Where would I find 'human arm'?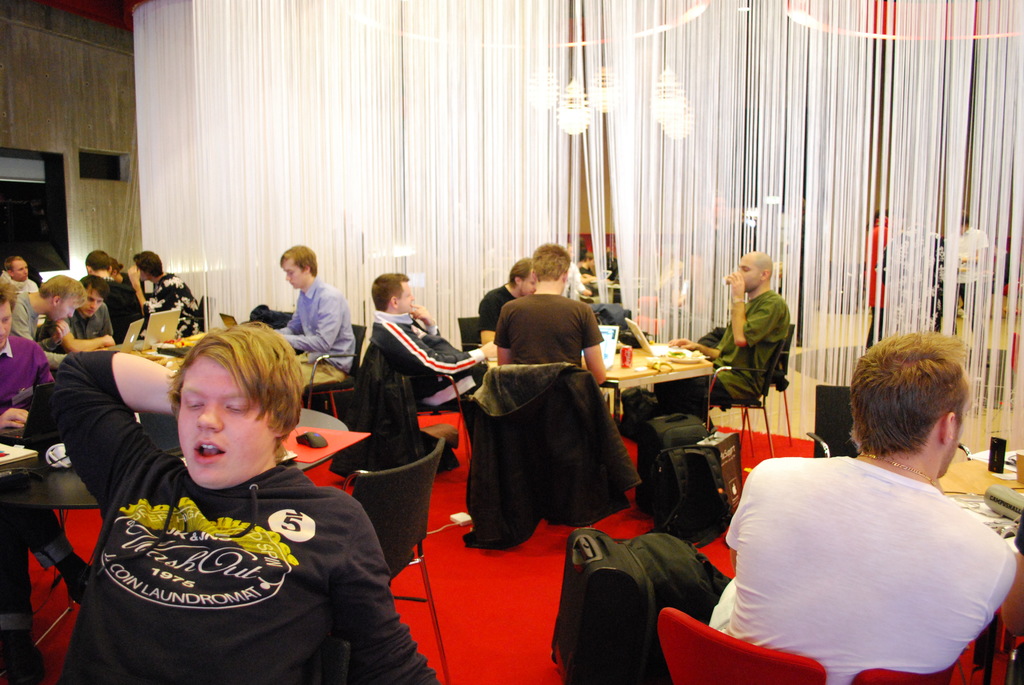
At [416,300,445,331].
